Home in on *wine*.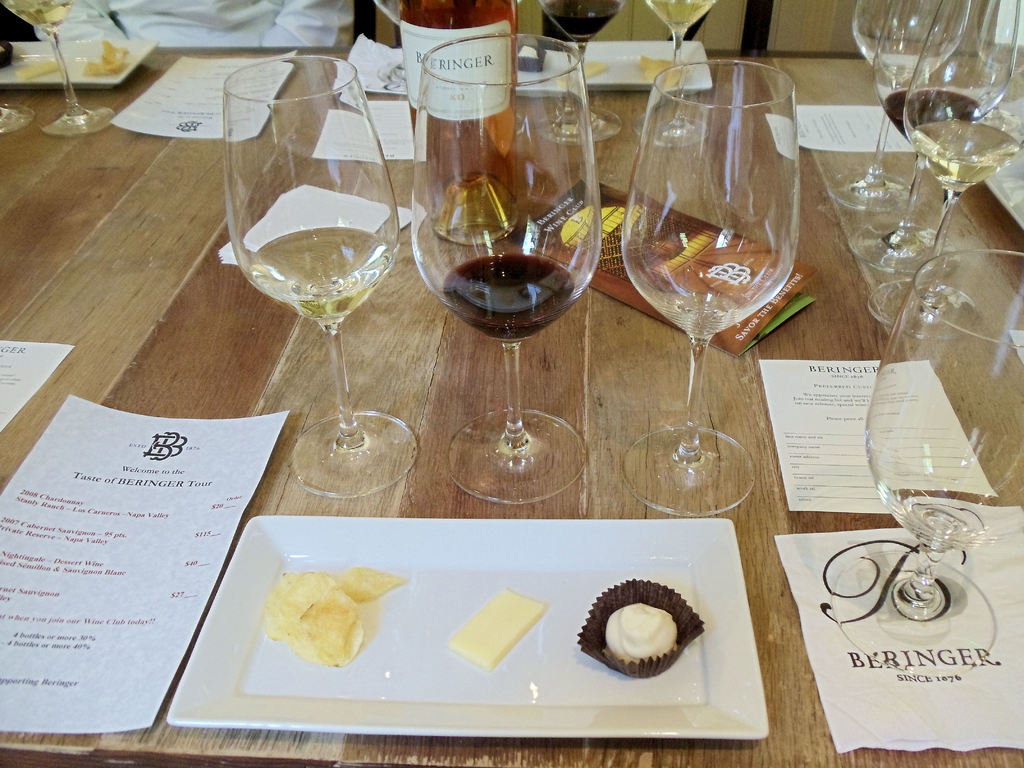
Homed in at select_region(444, 252, 575, 341).
